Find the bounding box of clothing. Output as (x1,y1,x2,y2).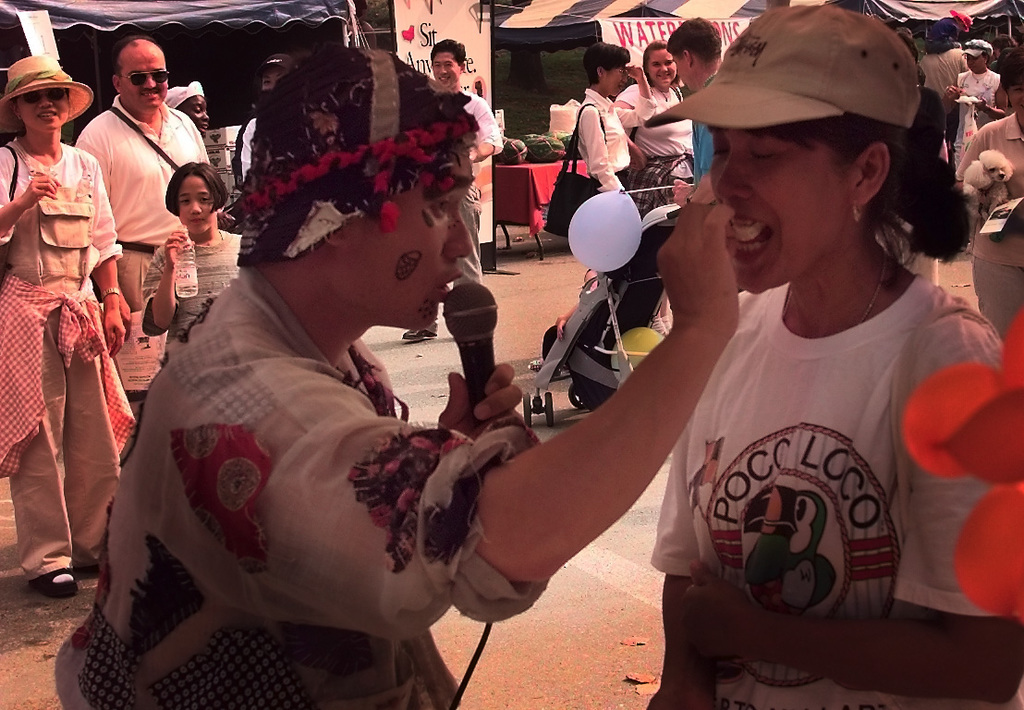
(58,279,494,709).
